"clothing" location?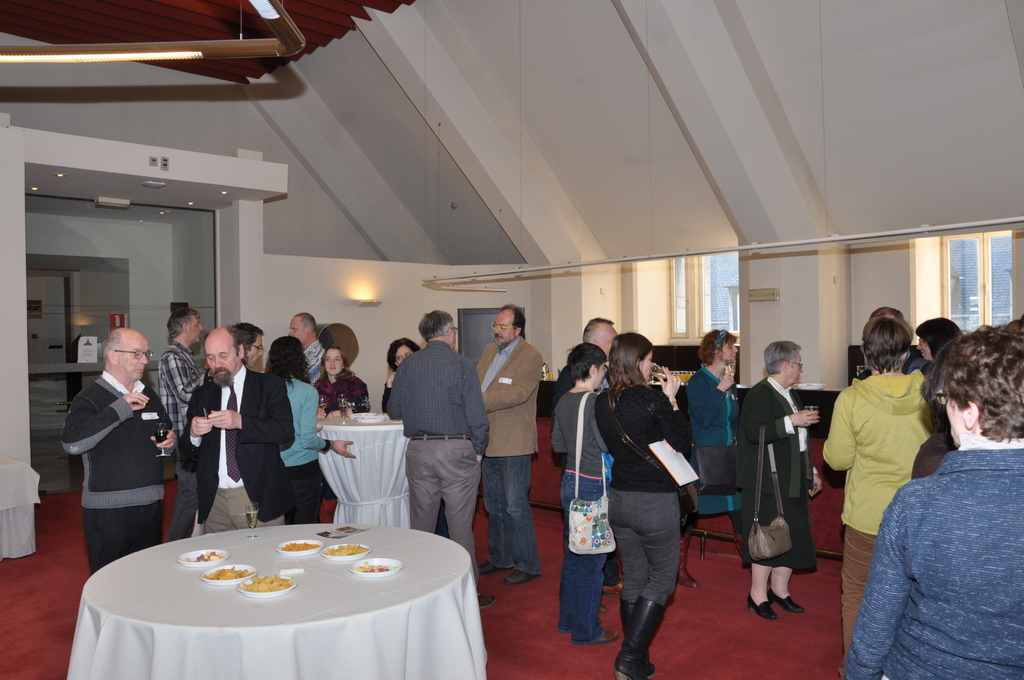
[727, 369, 824, 571]
